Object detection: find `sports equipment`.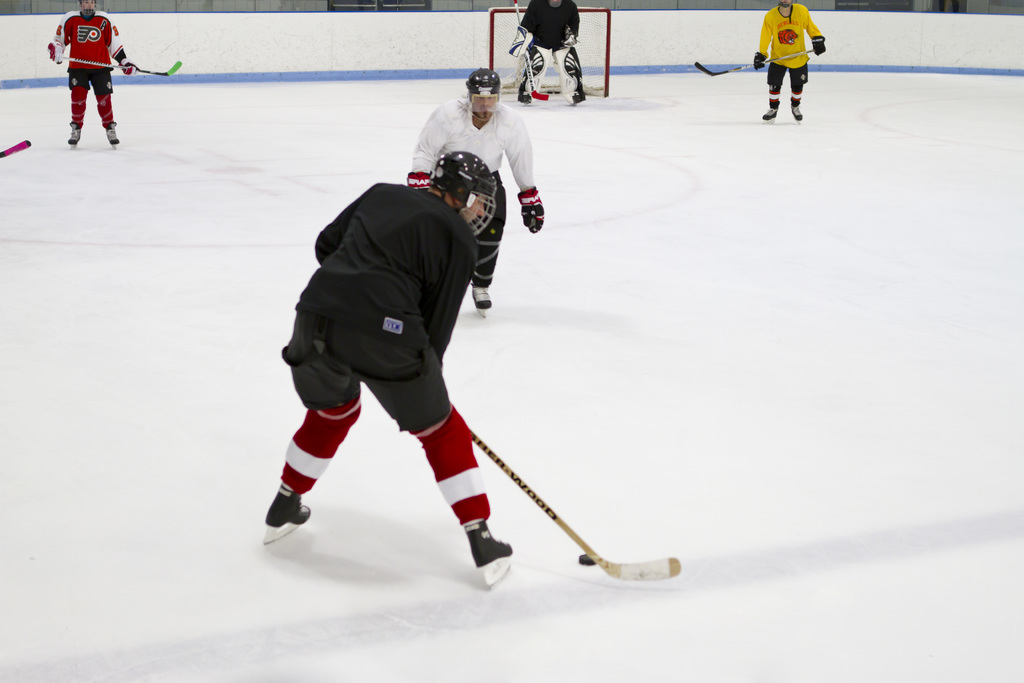
473:438:679:580.
